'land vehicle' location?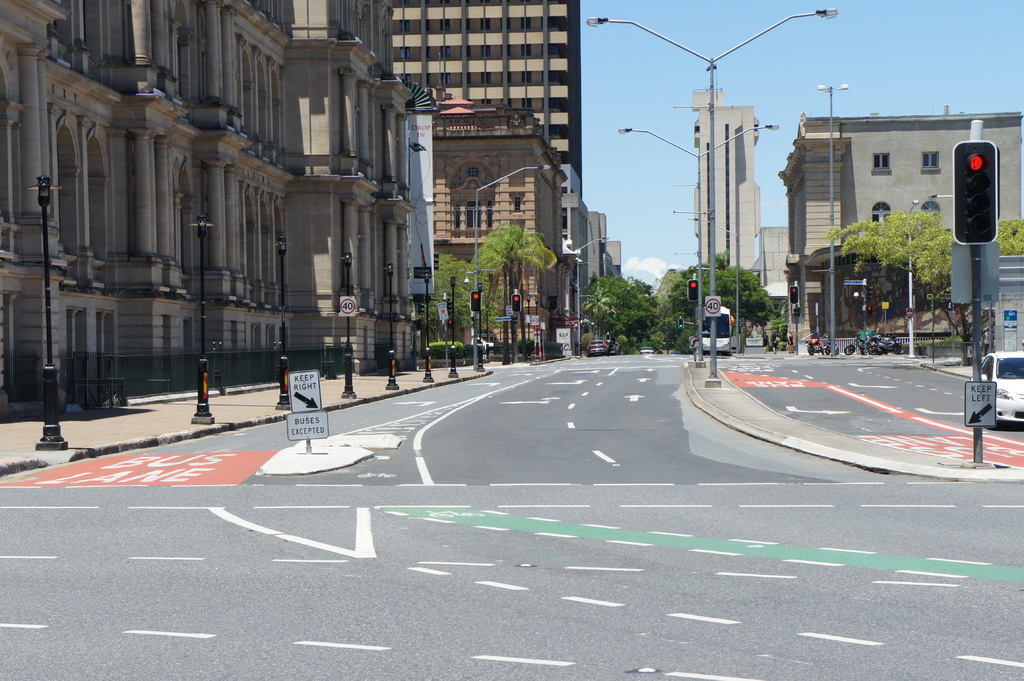
box=[968, 351, 1023, 428]
